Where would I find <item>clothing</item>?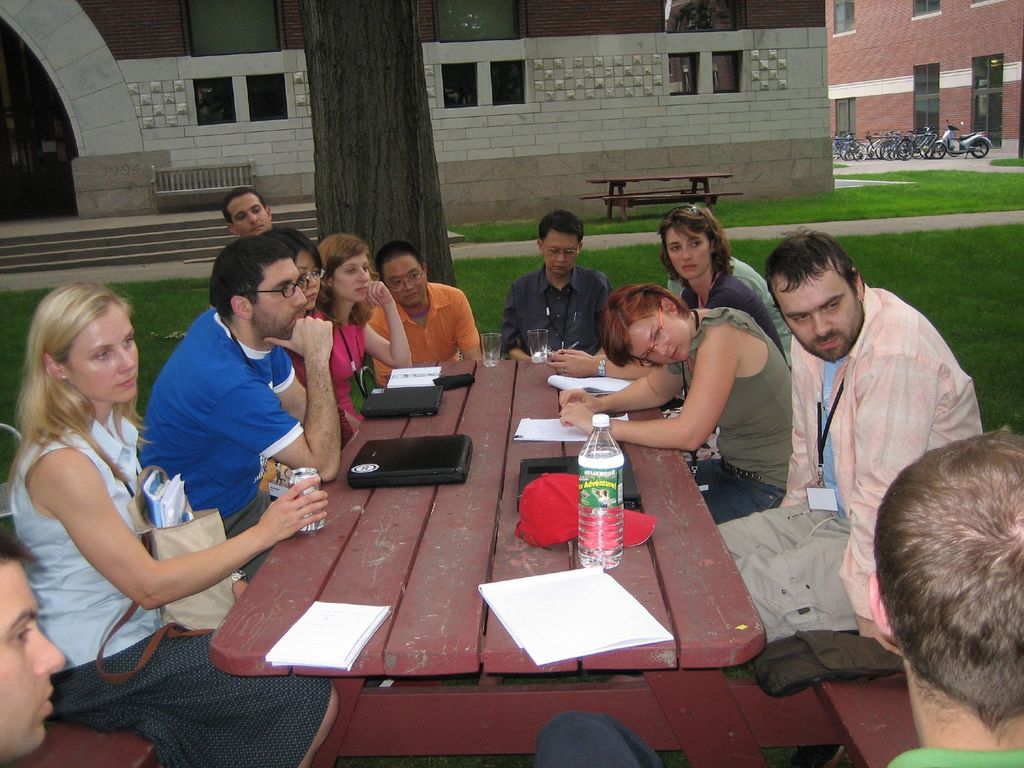
At bbox=(306, 305, 368, 436).
